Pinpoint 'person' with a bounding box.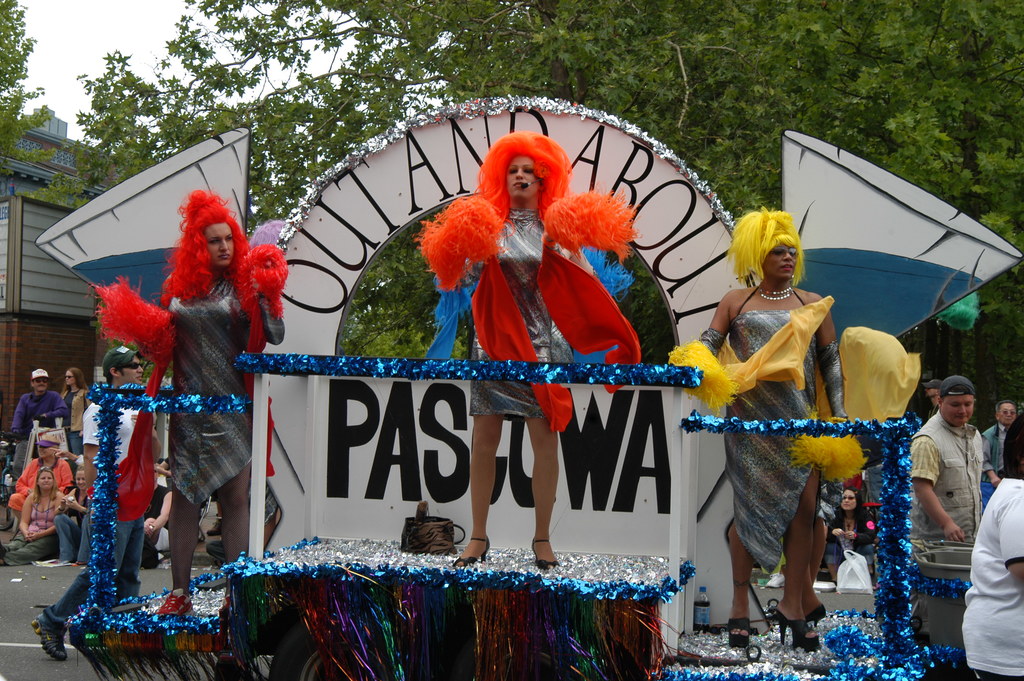
58/366/94/463.
